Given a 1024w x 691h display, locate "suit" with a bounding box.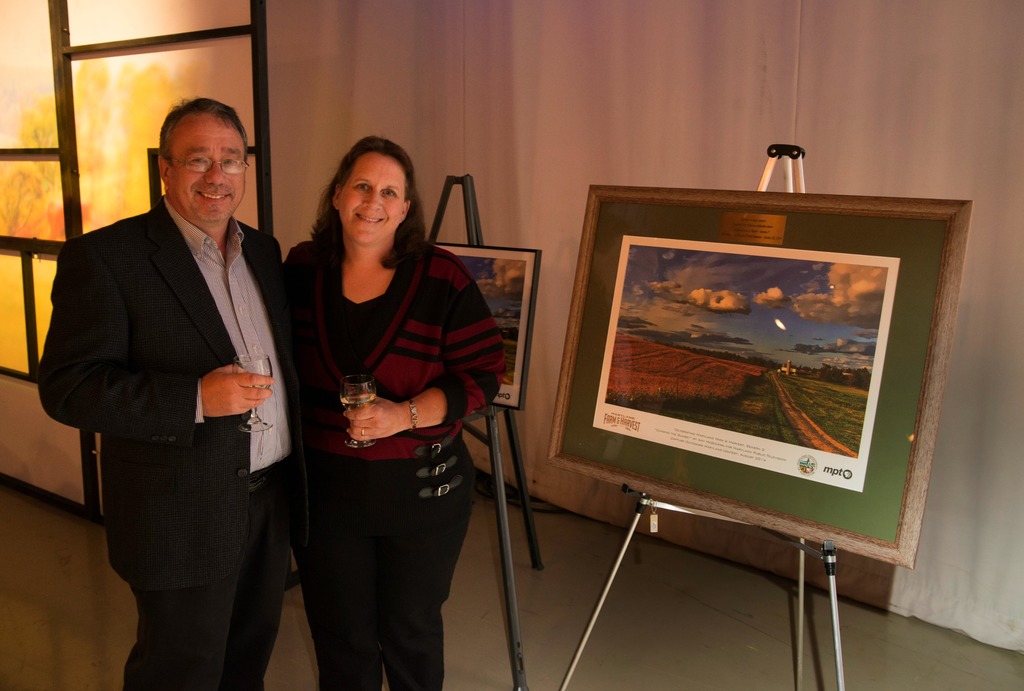
Located: <bbox>51, 95, 308, 671</bbox>.
